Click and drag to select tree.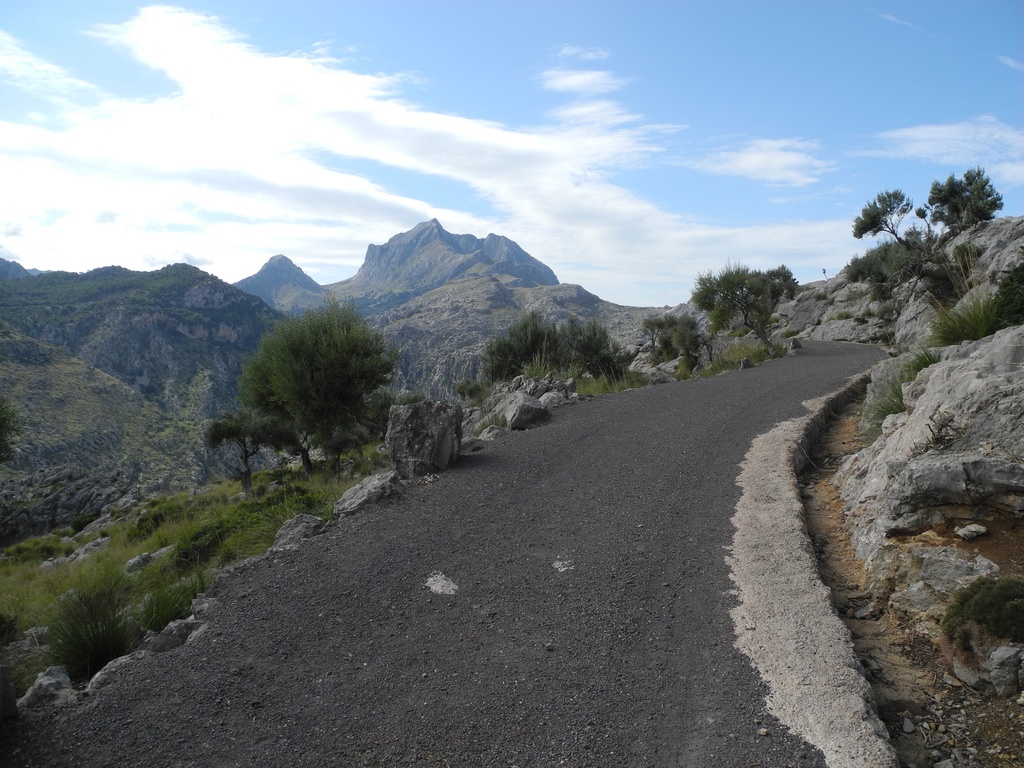
Selection: (854,191,914,250).
